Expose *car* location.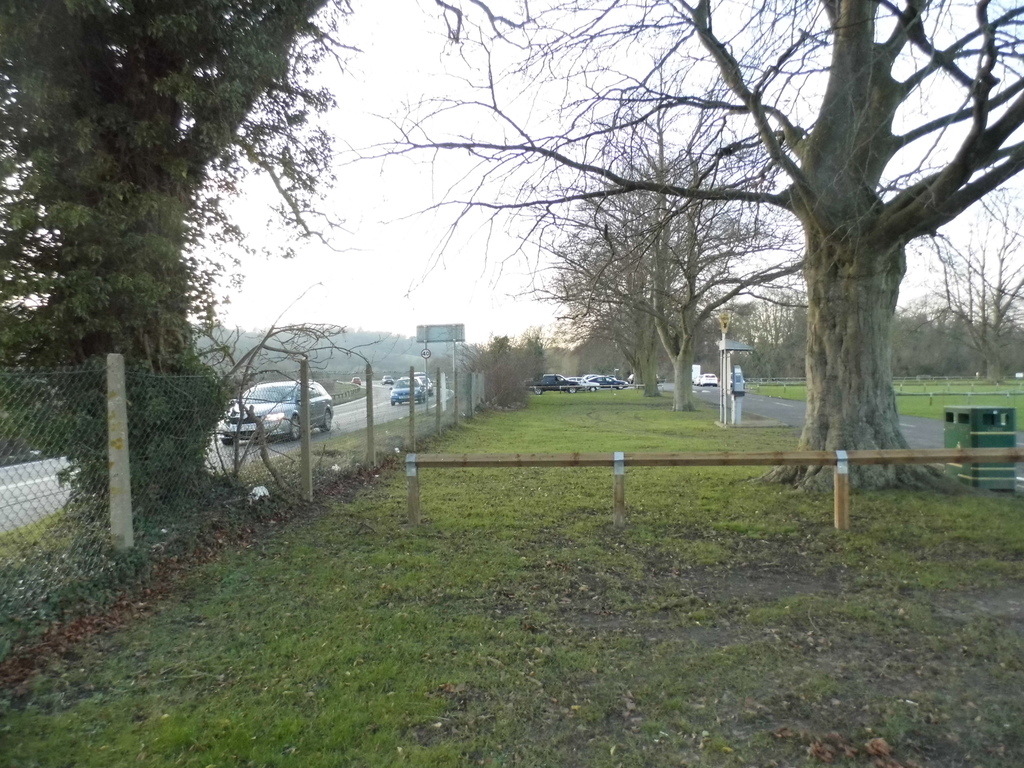
Exposed at select_region(701, 372, 714, 385).
